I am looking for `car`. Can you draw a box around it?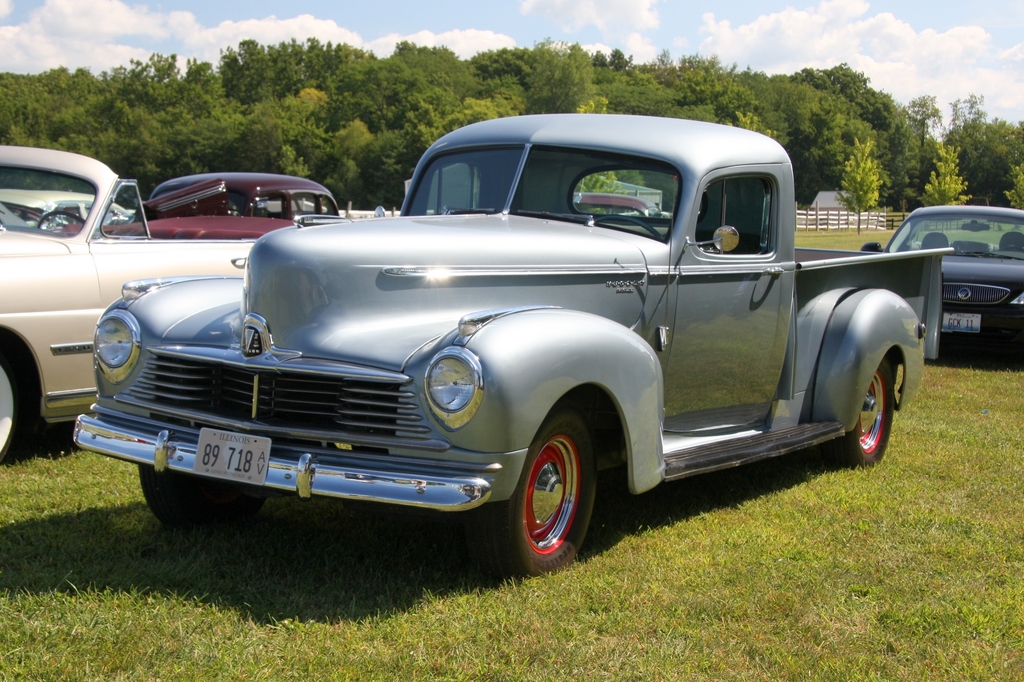
Sure, the bounding box is {"x1": 68, "y1": 106, "x2": 954, "y2": 586}.
